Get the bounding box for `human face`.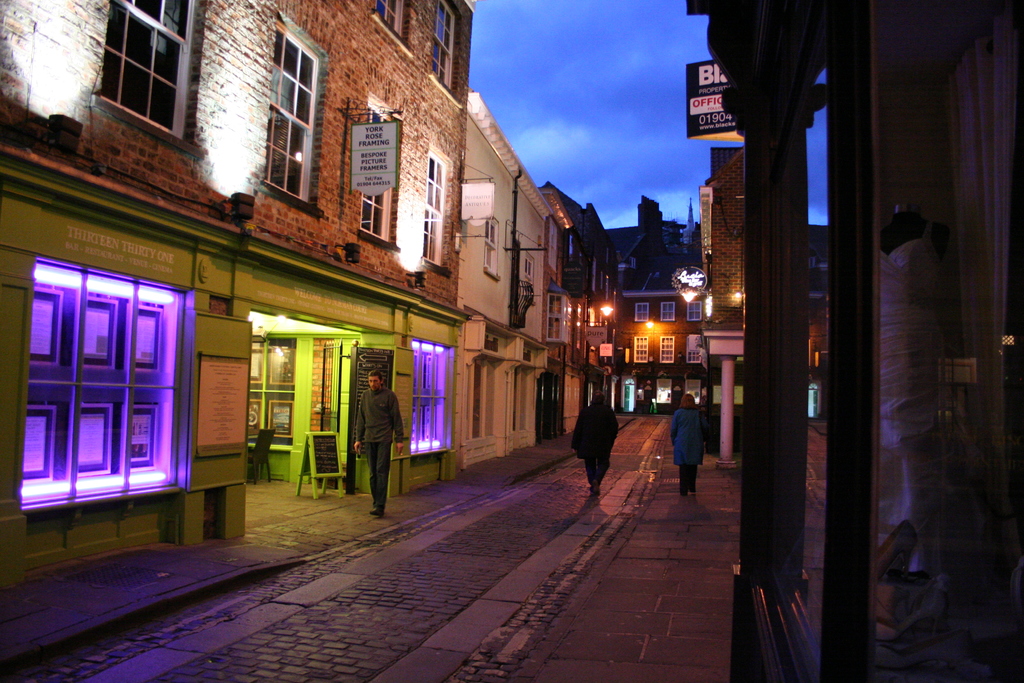
<bbox>369, 374, 380, 392</bbox>.
